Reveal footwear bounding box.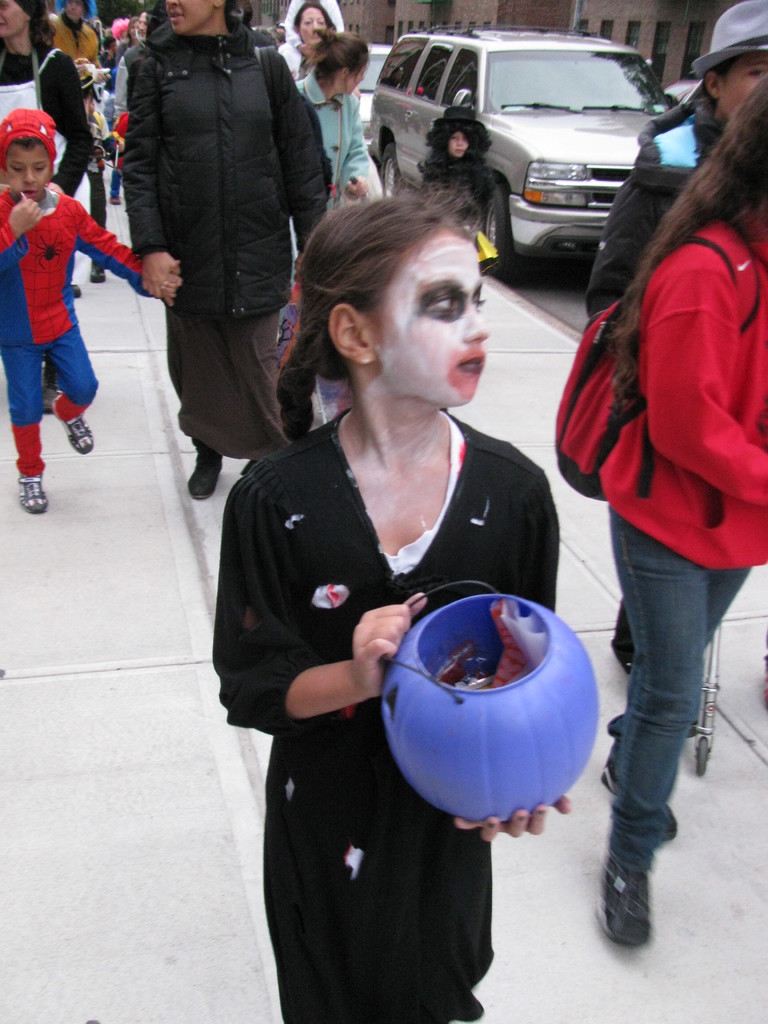
Revealed: rect(593, 842, 652, 947).
